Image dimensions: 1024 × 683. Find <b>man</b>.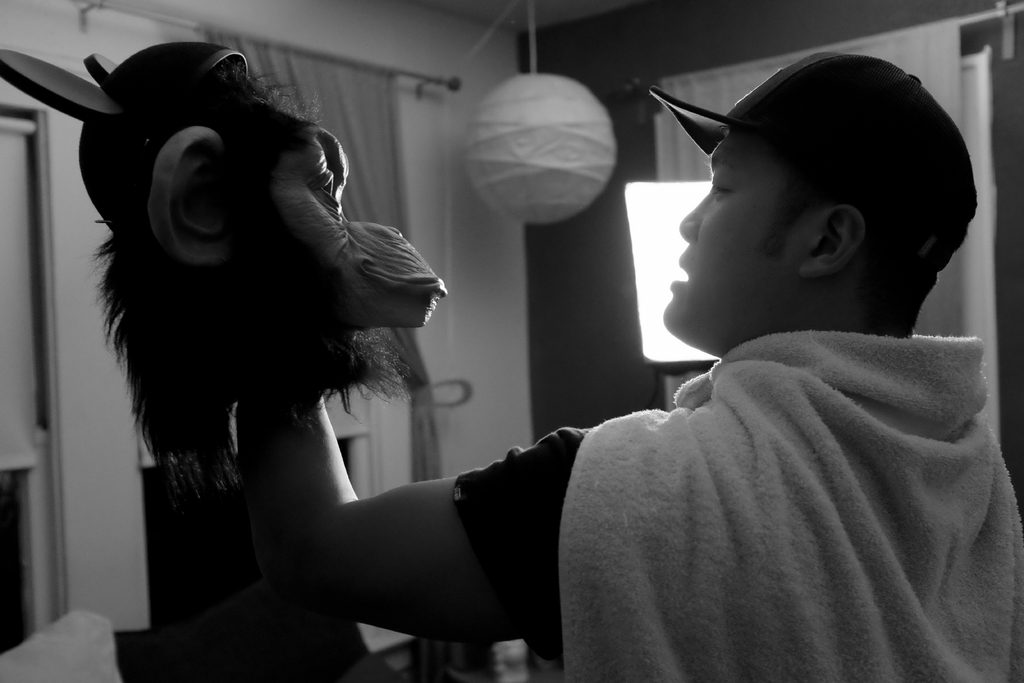
{"left": 313, "top": 58, "right": 991, "bottom": 671}.
